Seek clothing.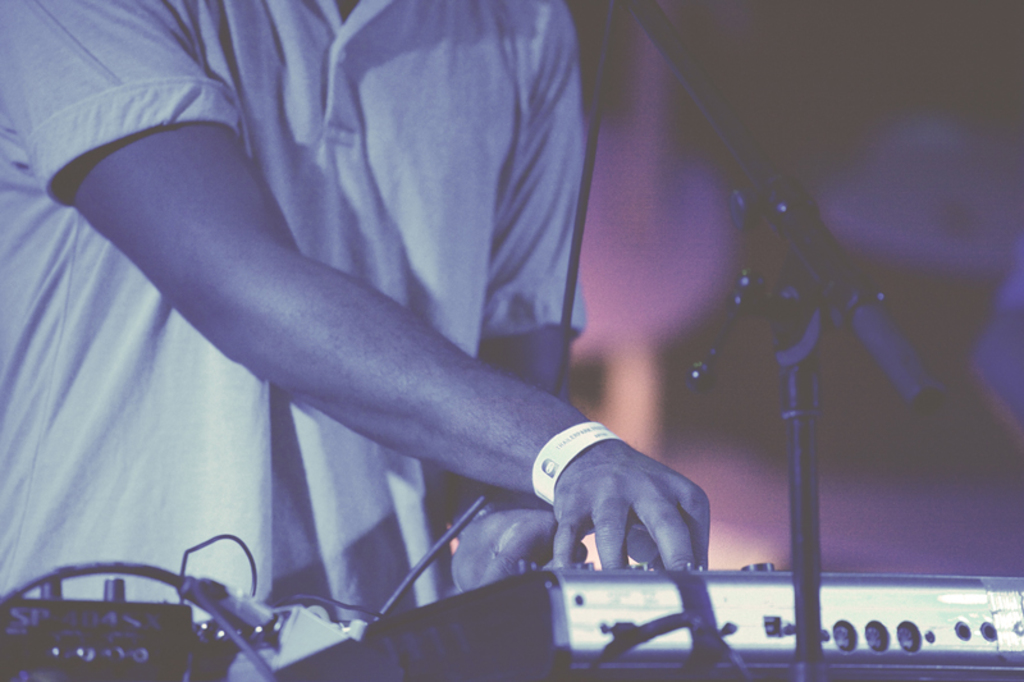
{"x1": 0, "y1": 0, "x2": 589, "y2": 617}.
